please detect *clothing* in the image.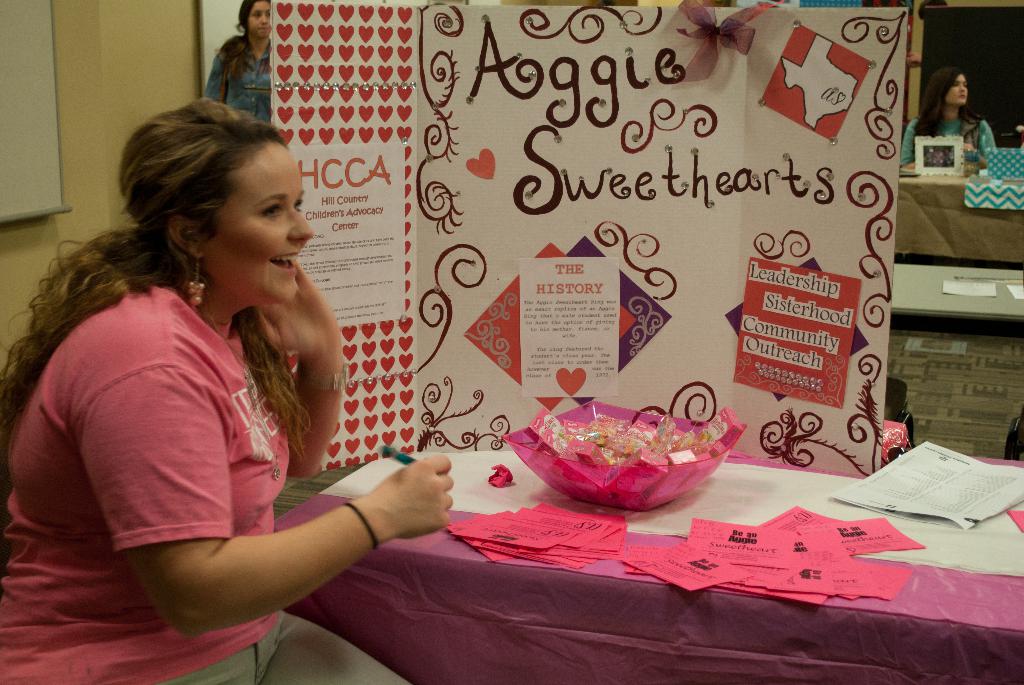
bbox=(0, 279, 392, 684).
